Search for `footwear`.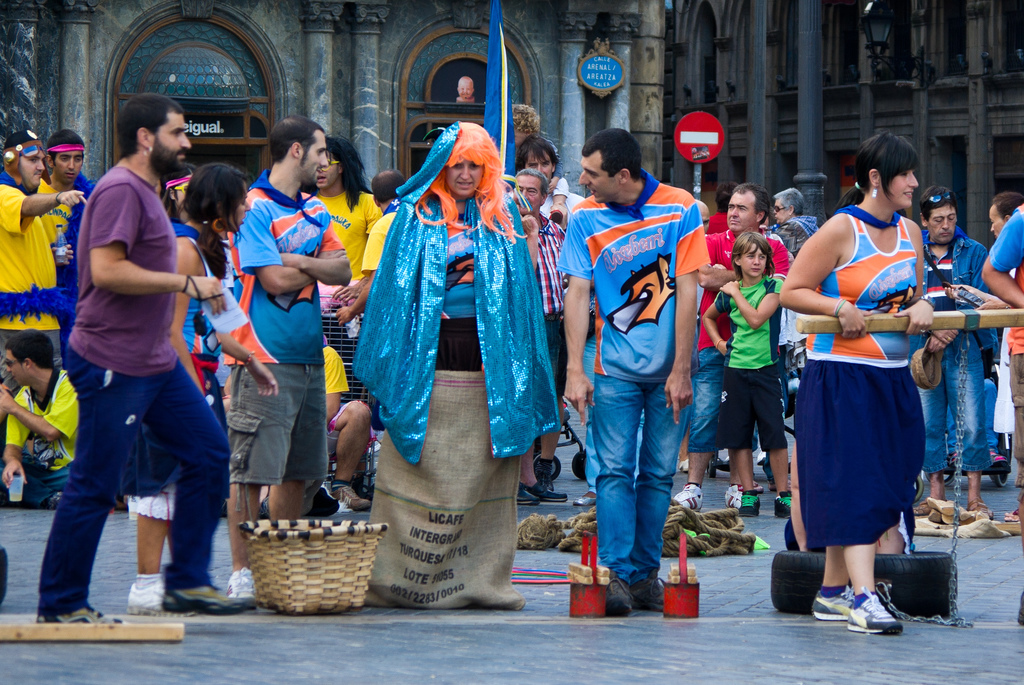
Found at {"x1": 515, "y1": 479, "x2": 536, "y2": 506}.
